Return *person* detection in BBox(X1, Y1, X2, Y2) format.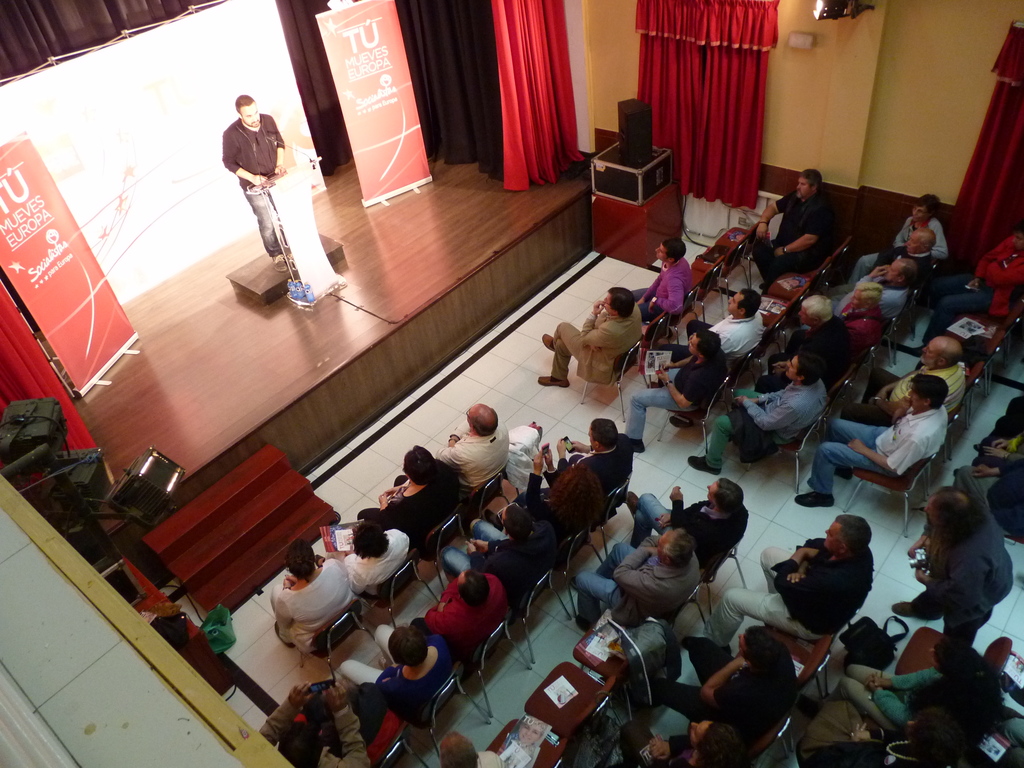
BBox(223, 93, 293, 269).
